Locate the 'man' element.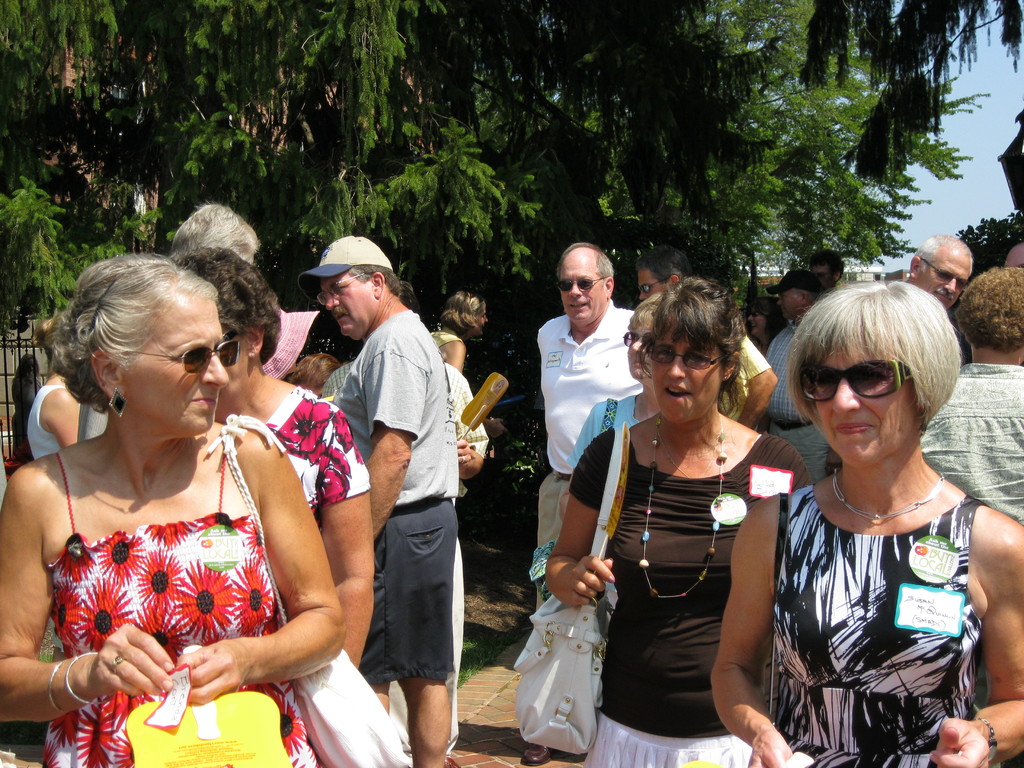
Element bbox: box(636, 244, 778, 433).
